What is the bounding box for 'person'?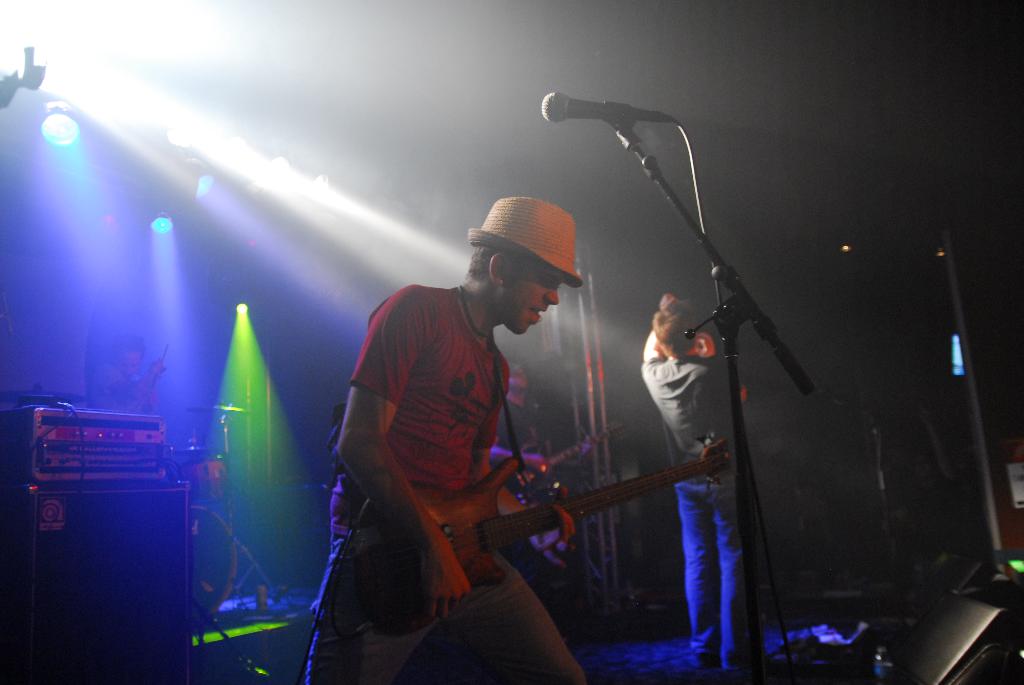
(left=644, top=292, right=742, bottom=684).
